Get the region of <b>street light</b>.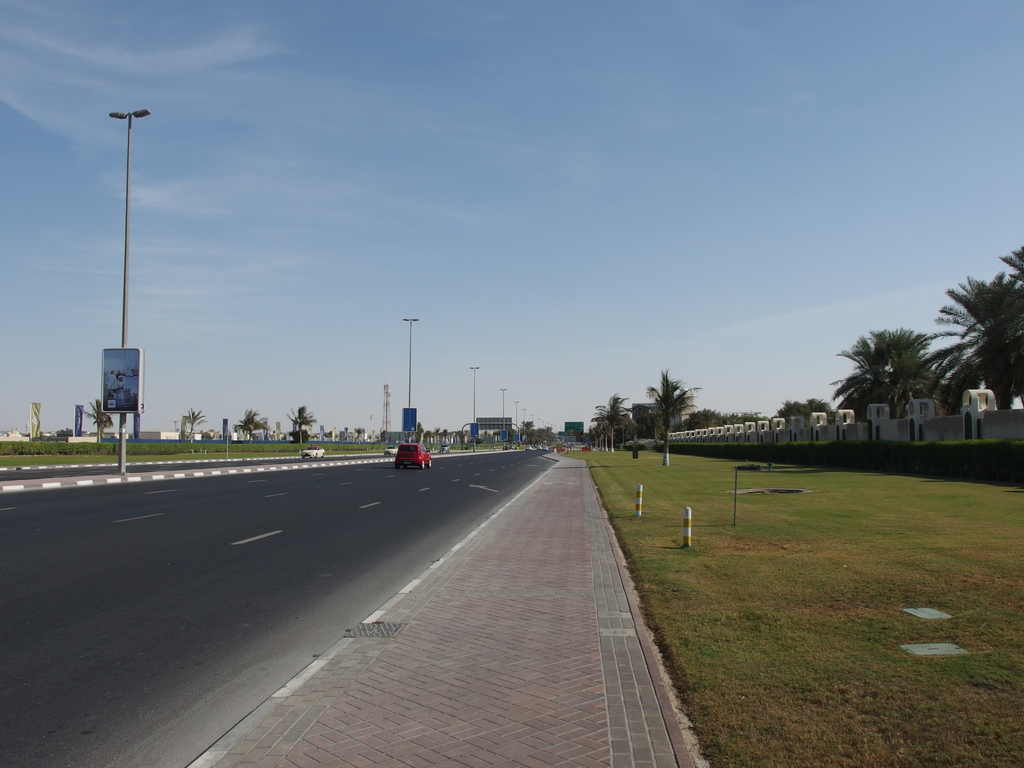
522/404/527/435.
